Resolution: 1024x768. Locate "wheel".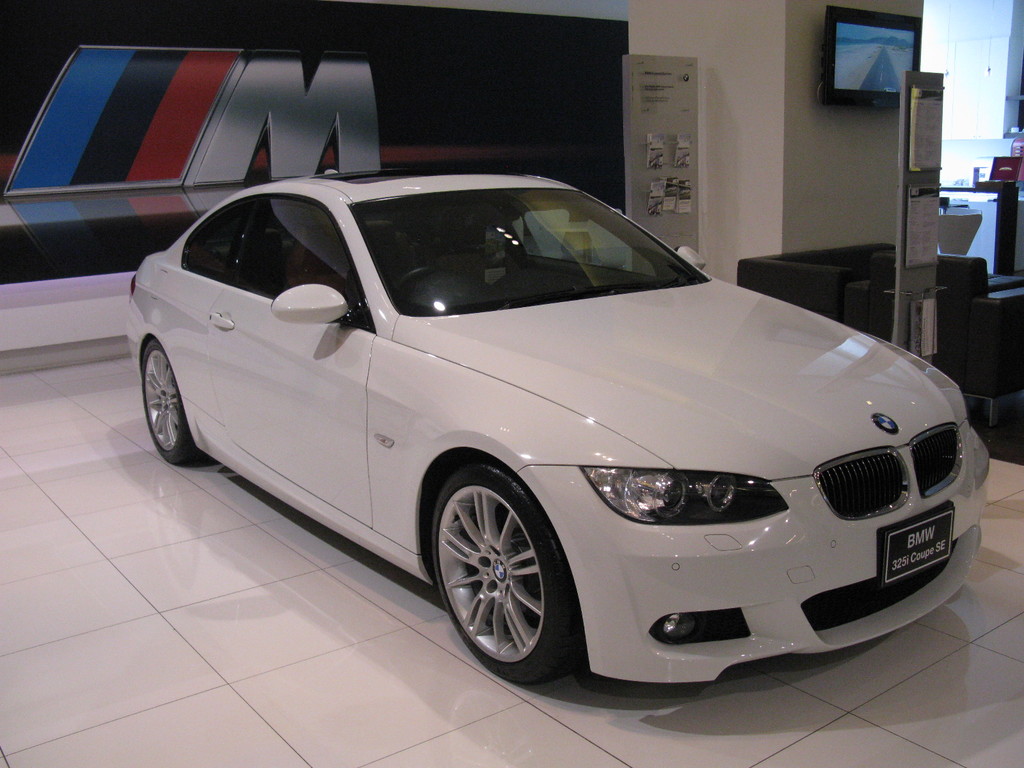
bbox=[140, 339, 207, 465].
